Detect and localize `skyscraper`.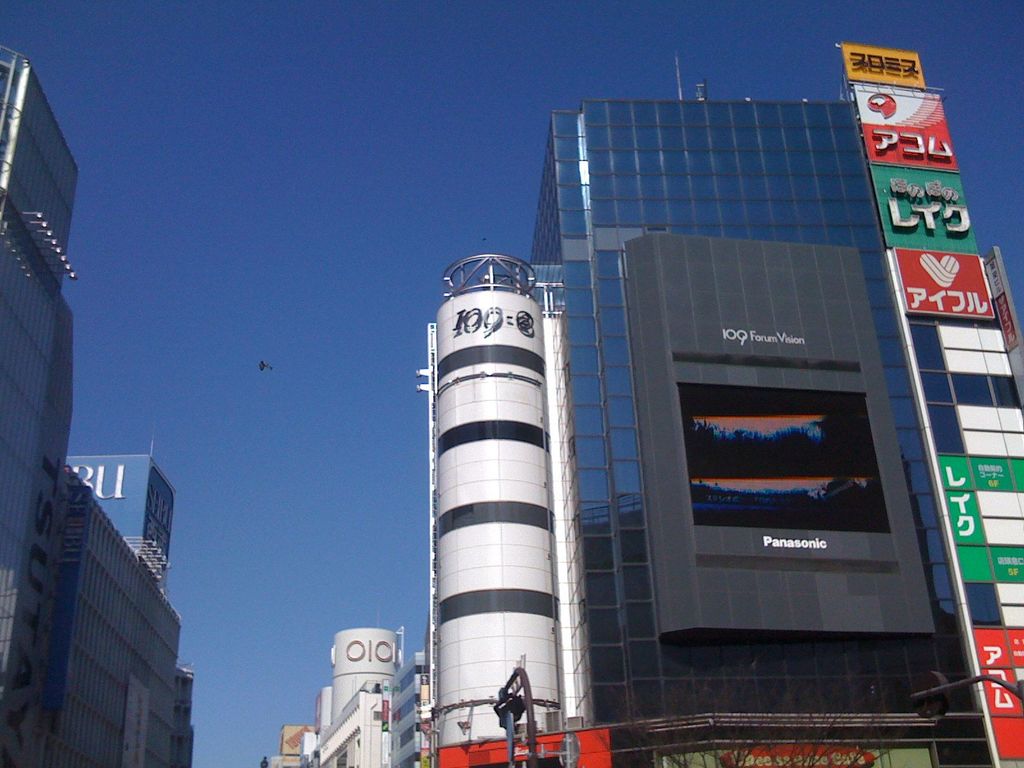
Localized at {"x1": 428, "y1": 39, "x2": 1023, "y2": 767}.
